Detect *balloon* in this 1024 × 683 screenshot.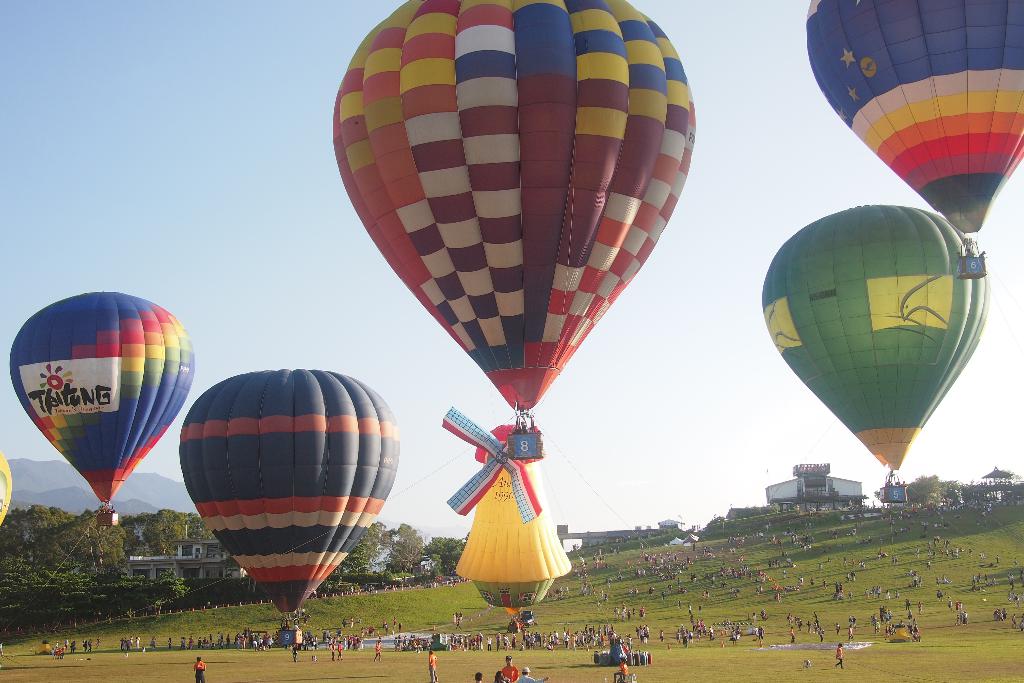
Detection: (6,289,196,503).
